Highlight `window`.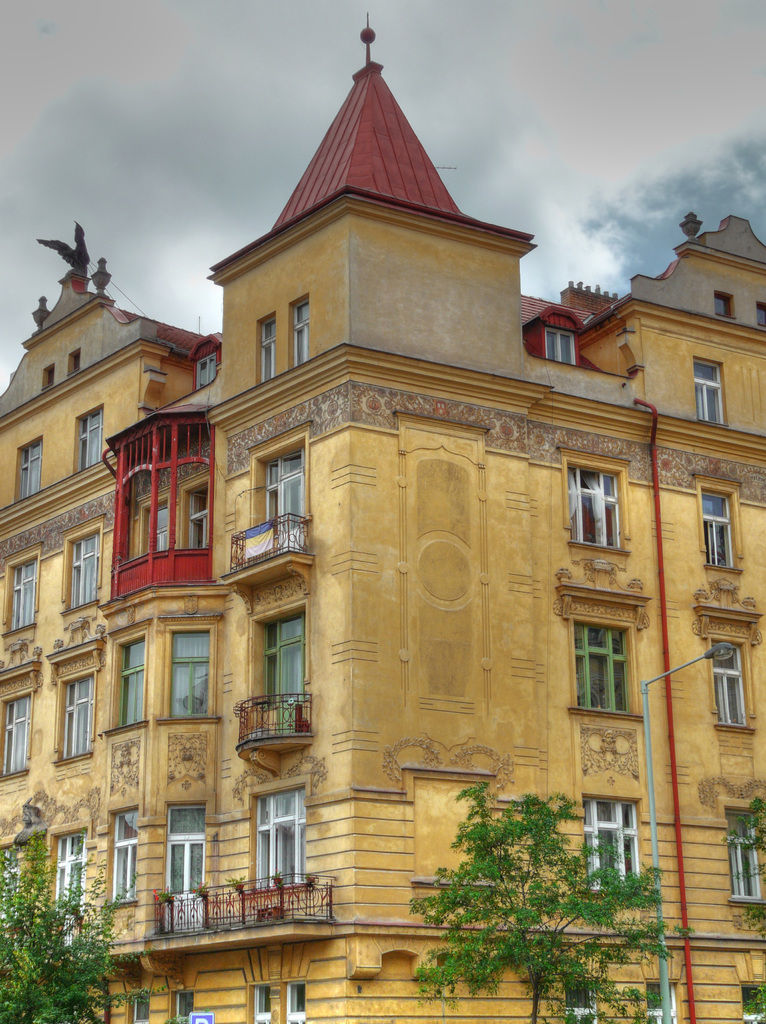
Highlighted region: select_region(547, 331, 580, 364).
